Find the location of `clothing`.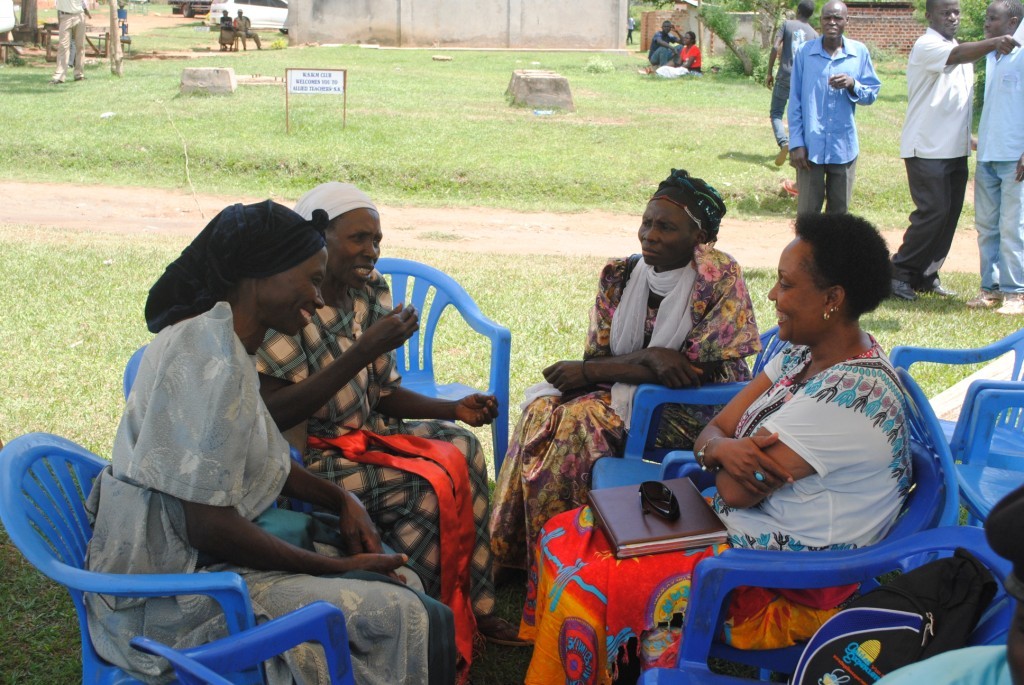
Location: 258 261 504 679.
